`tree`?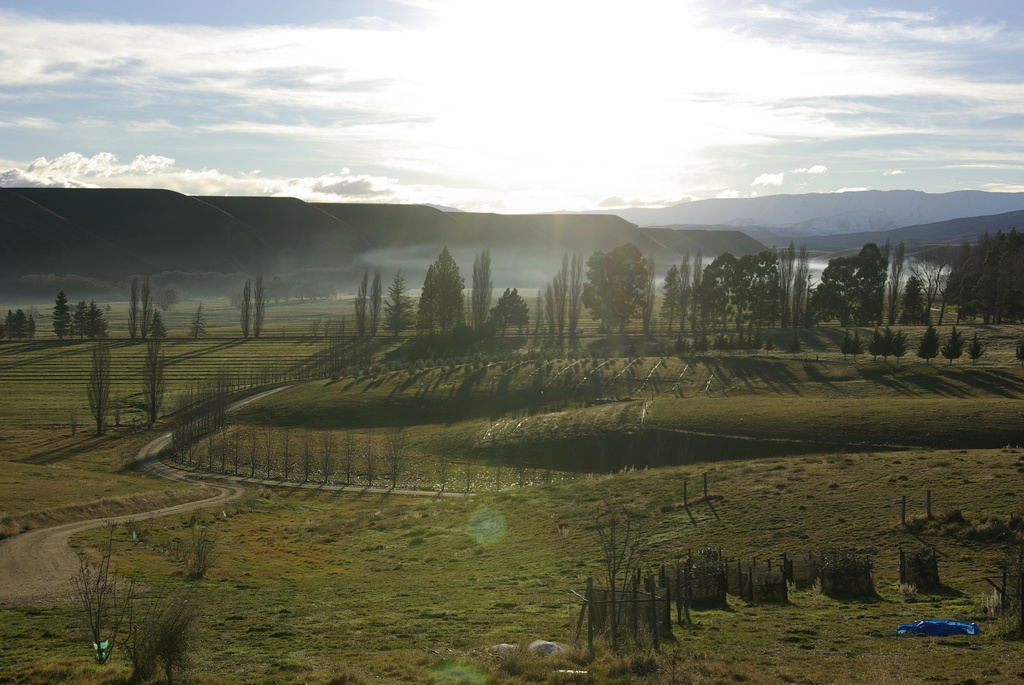
{"left": 369, "top": 275, "right": 380, "bottom": 331}
